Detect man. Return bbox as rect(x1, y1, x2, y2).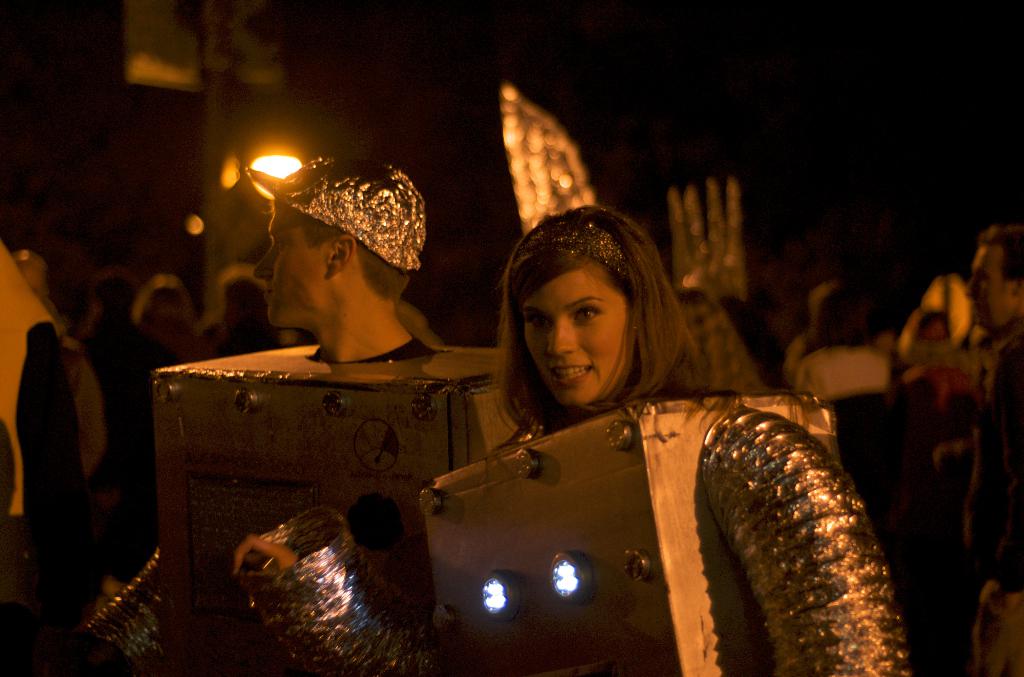
rect(226, 185, 452, 381).
